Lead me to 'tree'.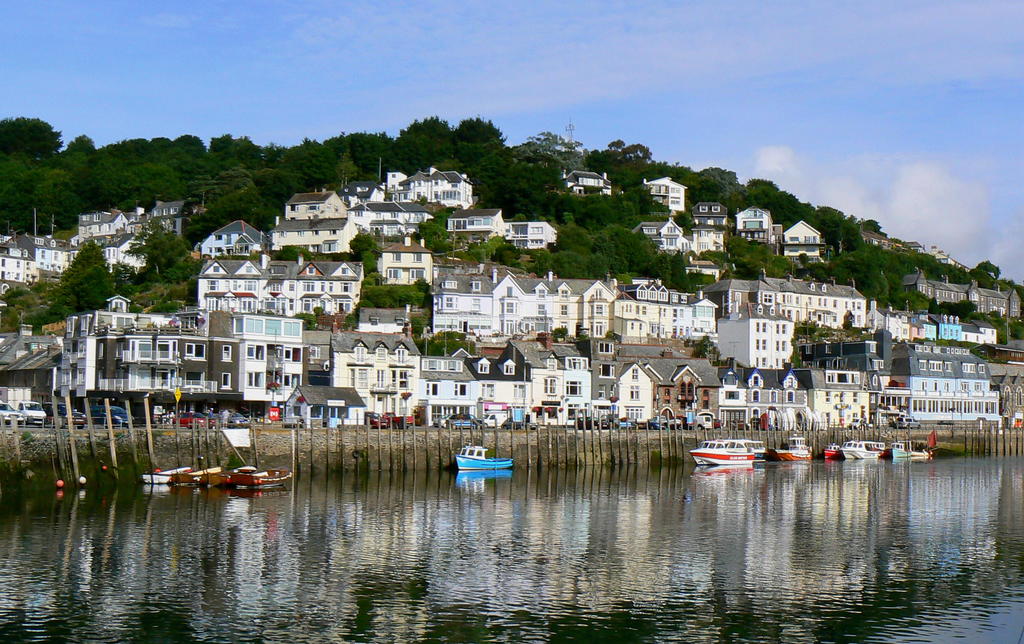
Lead to 479/230/508/255.
